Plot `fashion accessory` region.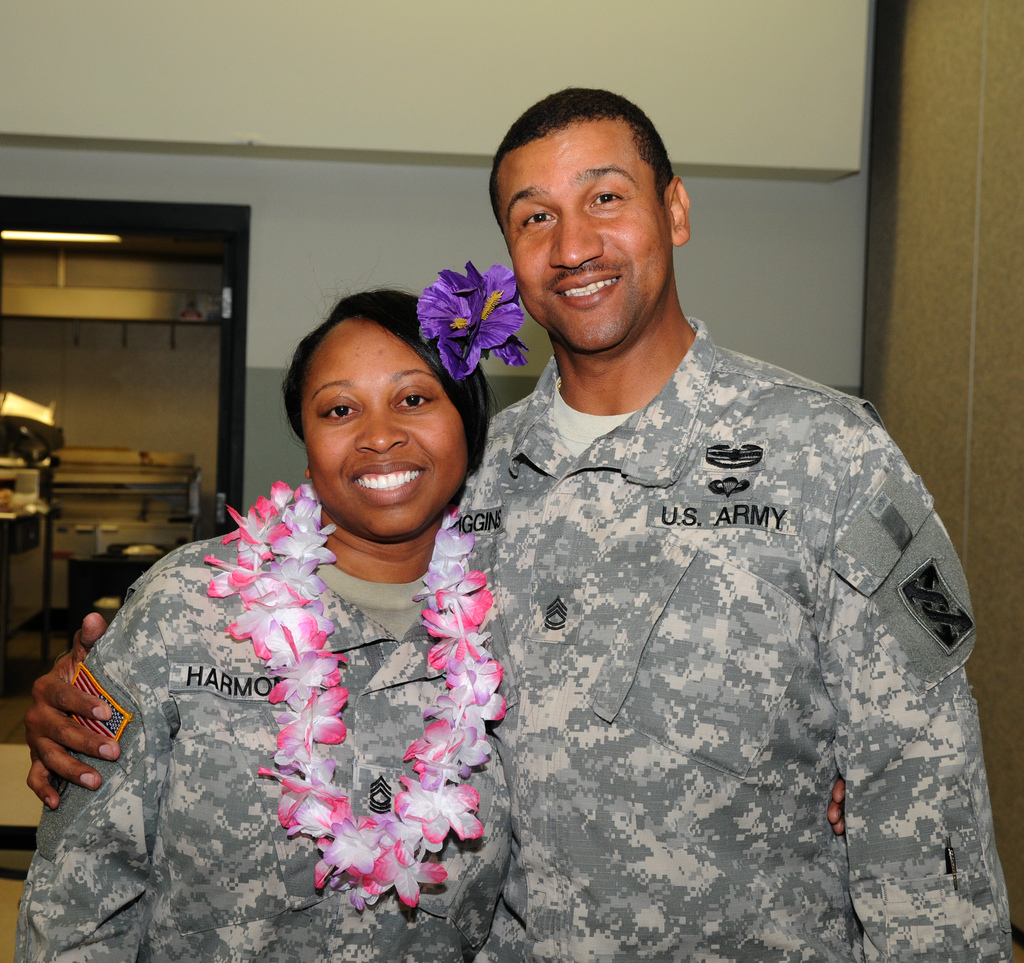
Plotted at box(412, 249, 522, 380).
